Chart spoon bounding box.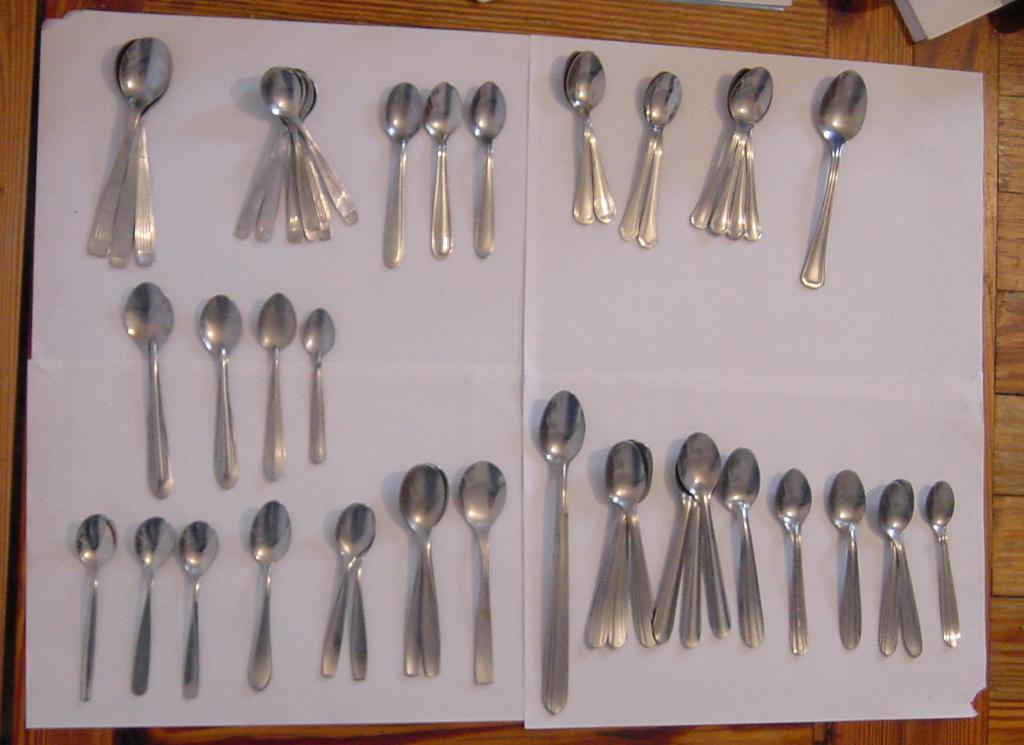
Charted: detection(694, 66, 775, 230).
